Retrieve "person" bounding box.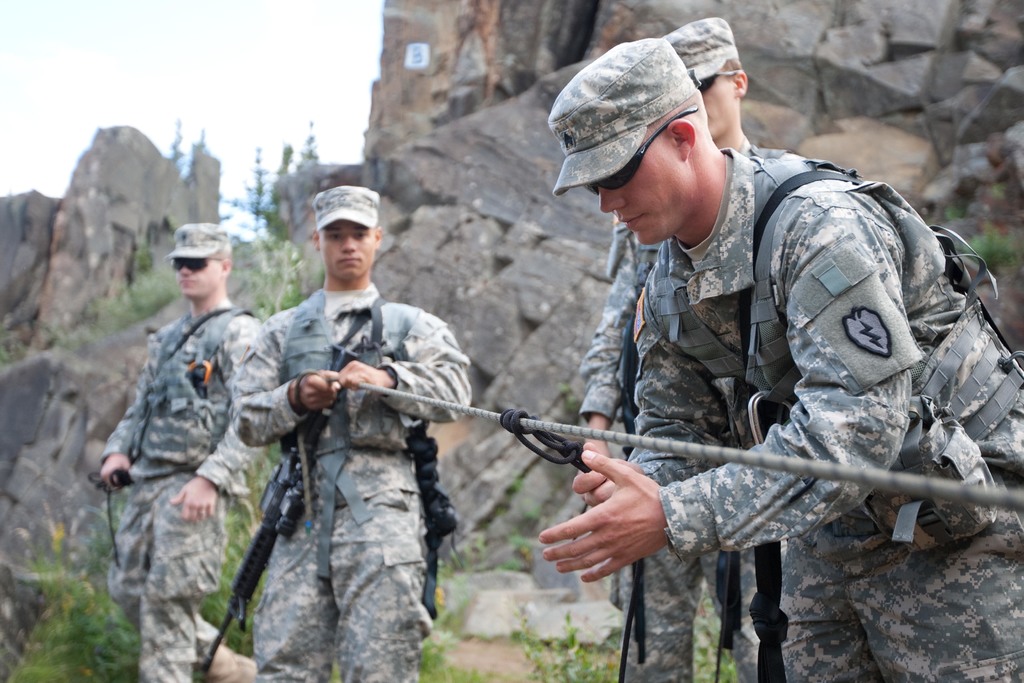
Bounding box: 588, 15, 828, 682.
